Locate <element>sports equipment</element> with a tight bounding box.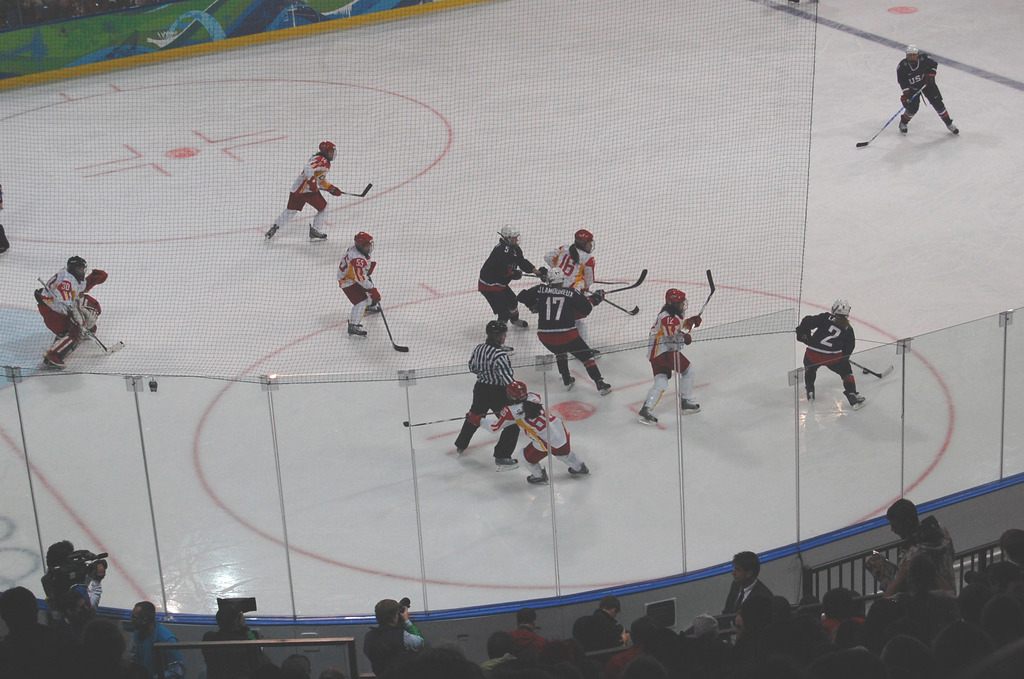
Rect(84, 266, 110, 293).
